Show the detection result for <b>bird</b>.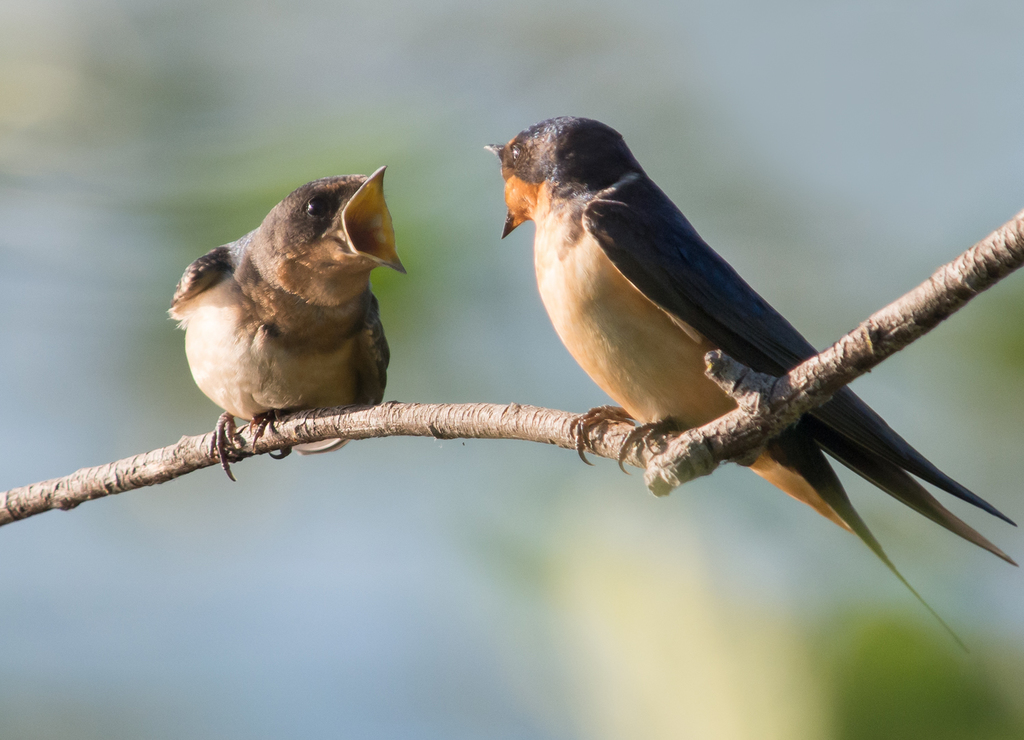
<region>161, 163, 409, 476</region>.
